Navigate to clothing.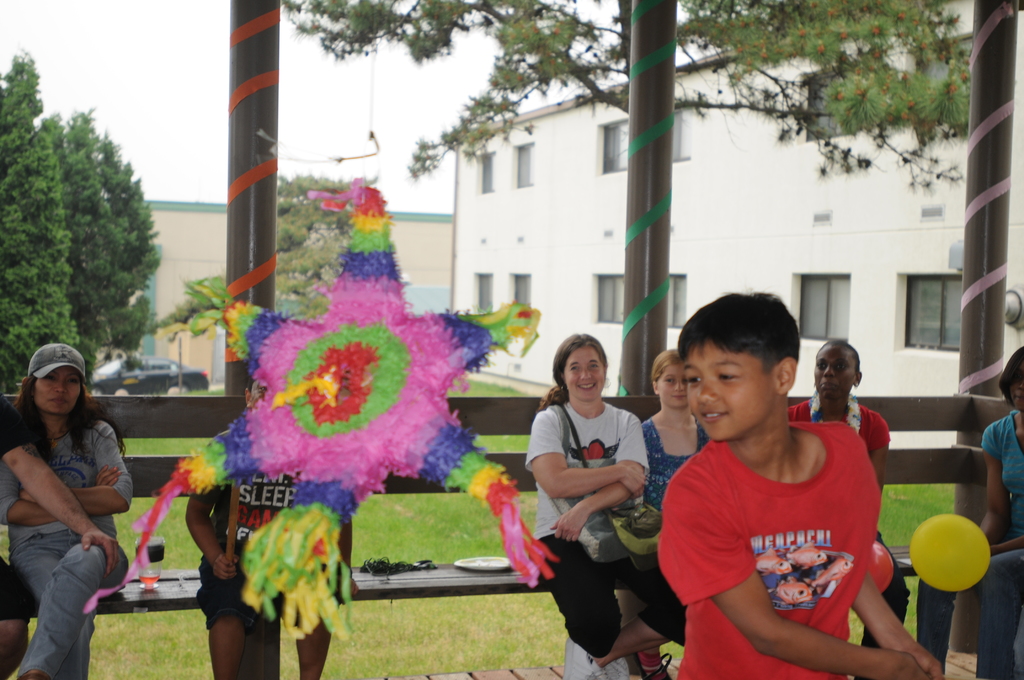
Navigation target: 917,408,1023,679.
